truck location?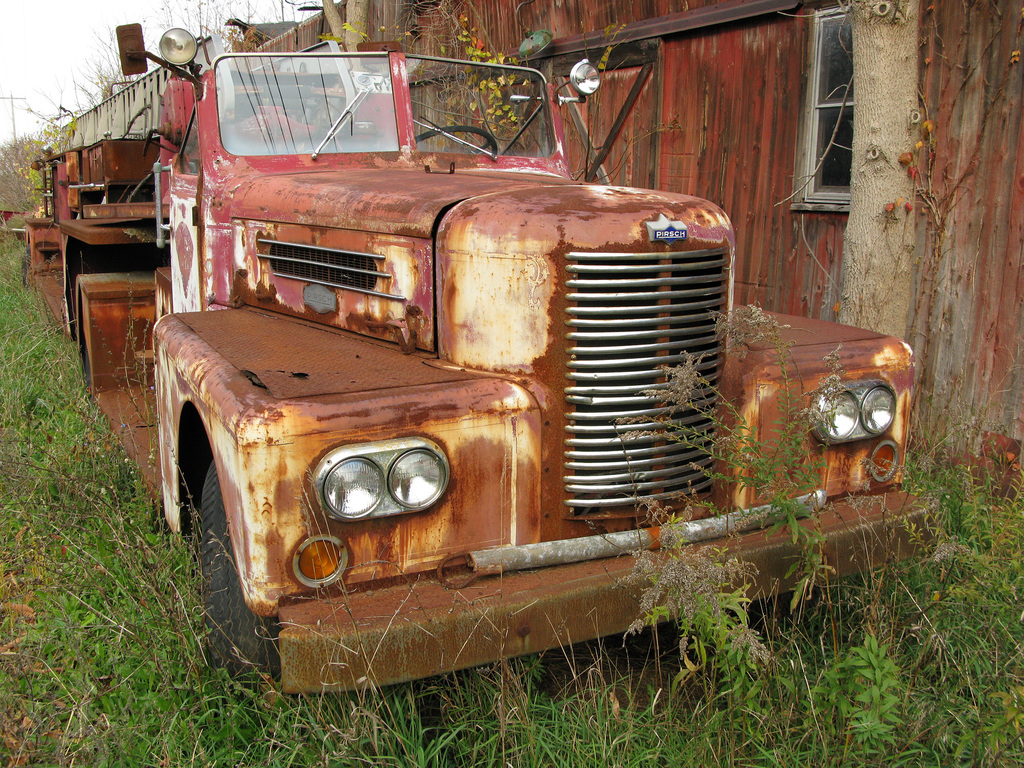
<box>74,59,886,720</box>
